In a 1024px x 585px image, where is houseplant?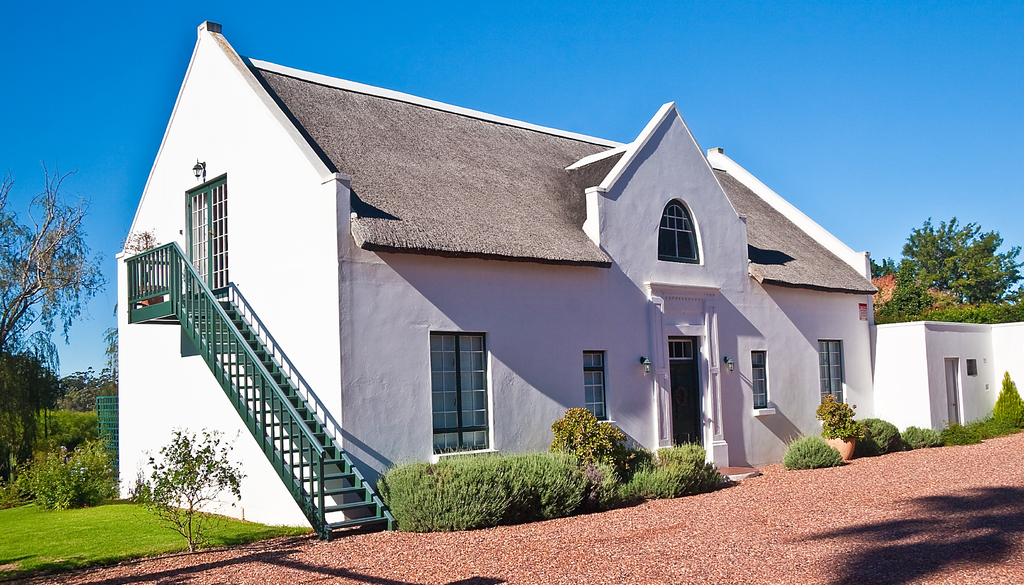
808:392:854:440.
